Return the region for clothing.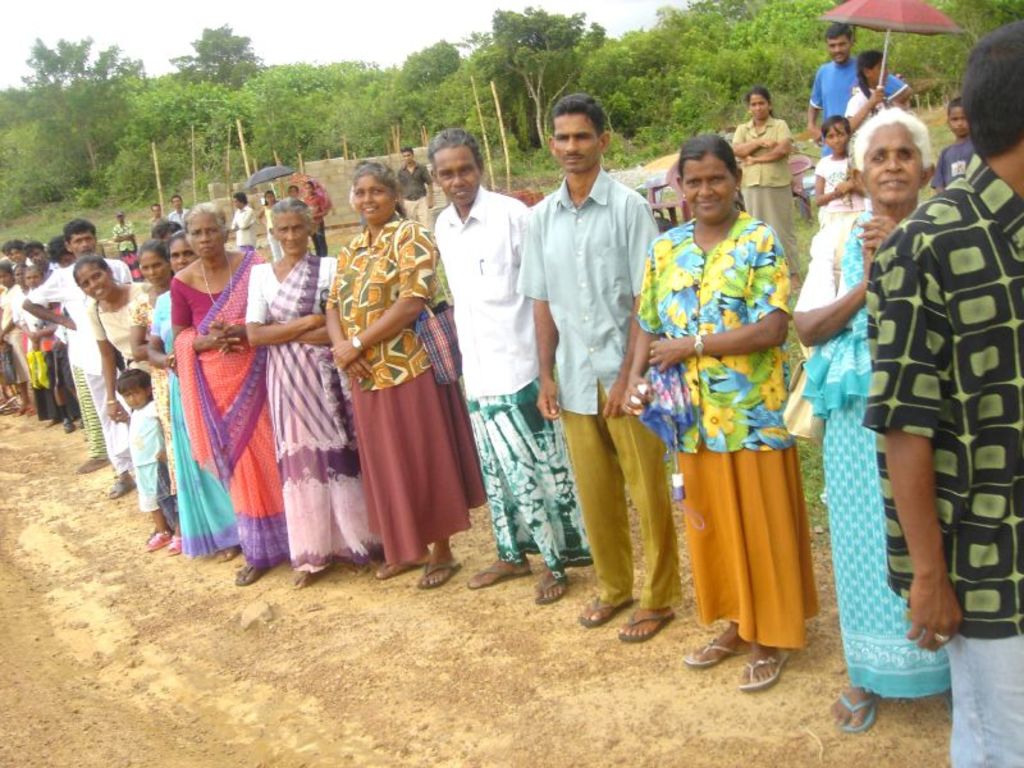
locate(173, 247, 292, 575).
